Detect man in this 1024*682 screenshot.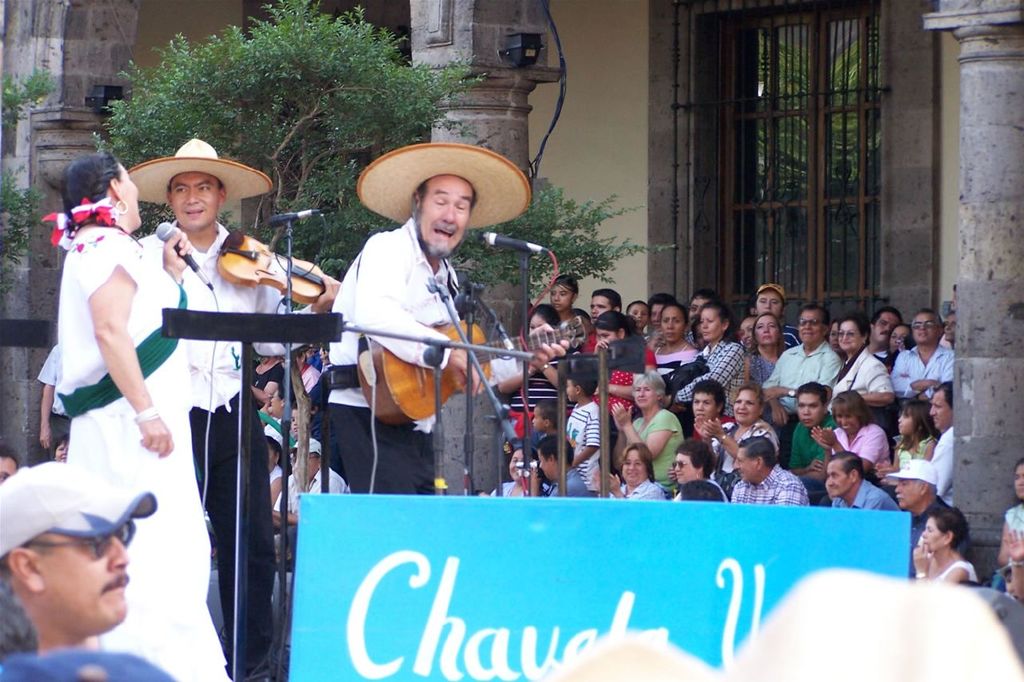
Detection: BBox(763, 305, 844, 467).
